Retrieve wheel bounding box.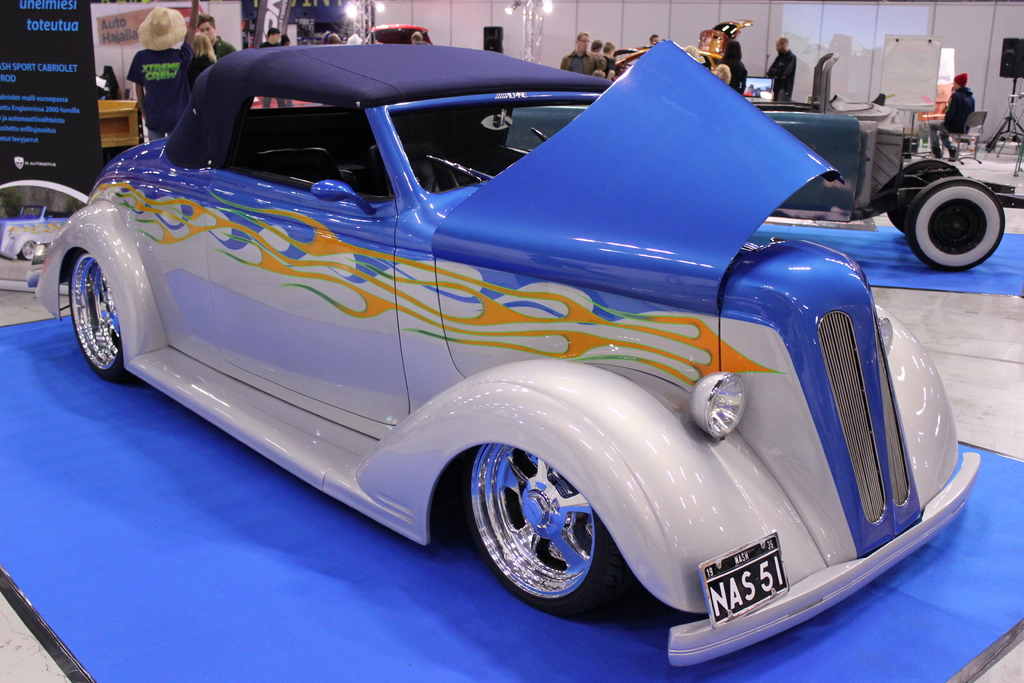
Bounding box: region(906, 178, 1012, 273).
